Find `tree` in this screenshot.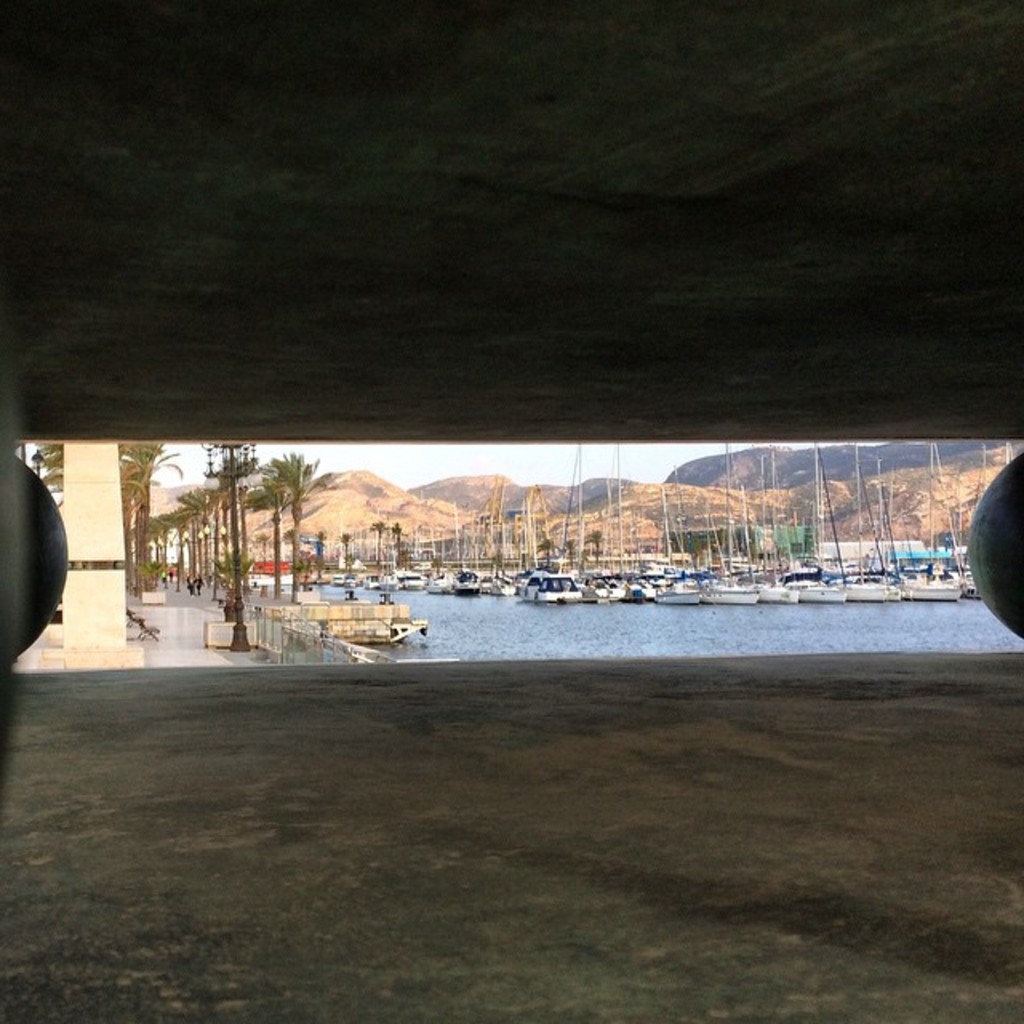
The bounding box for `tree` is (x1=389, y1=515, x2=411, y2=571).
